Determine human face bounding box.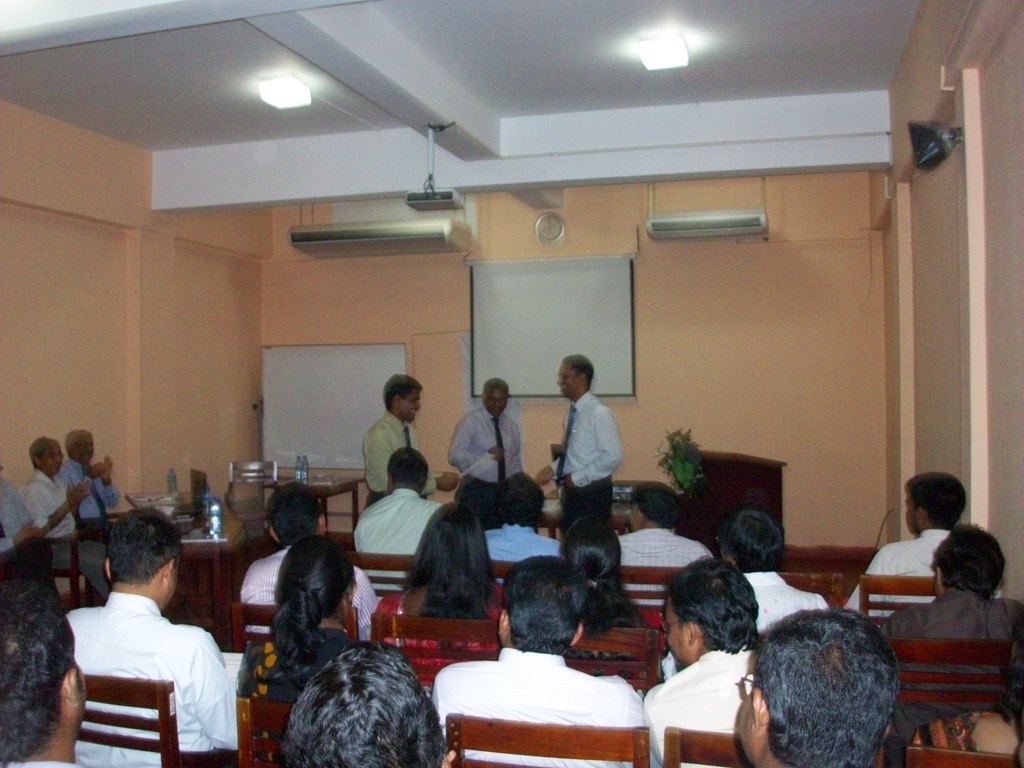
Determined: left=70, top=436, right=92, bottom=461.
